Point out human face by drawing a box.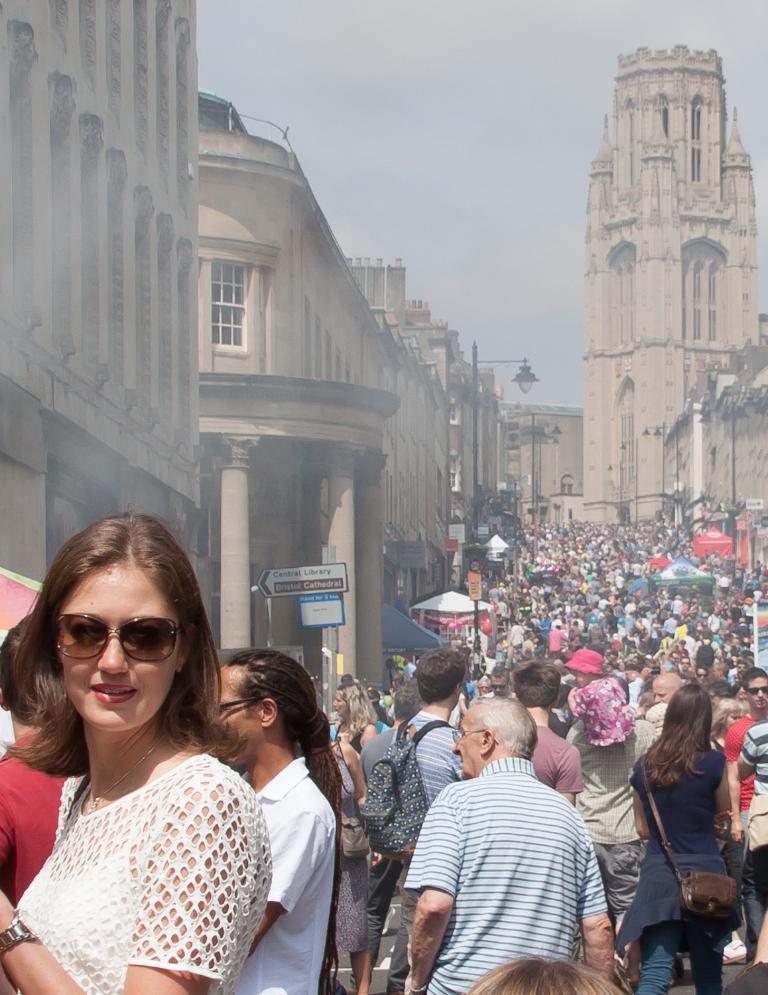
detection(491, 679, 510, 697).
